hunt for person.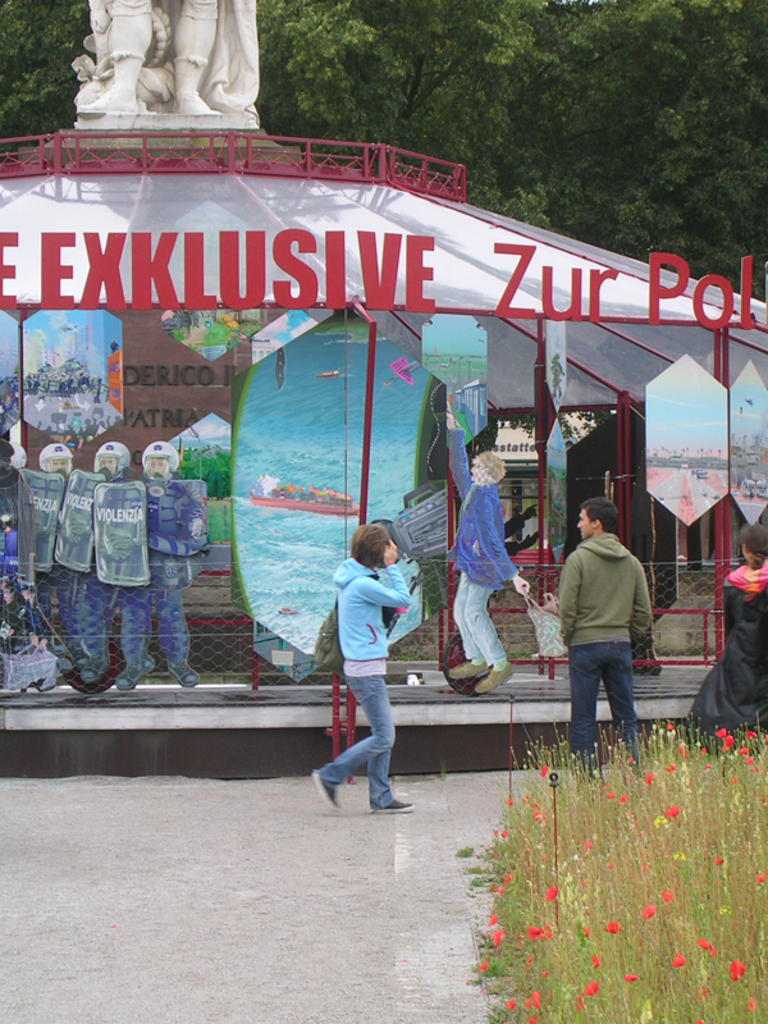
Hunted down at 26:435:70:657.
